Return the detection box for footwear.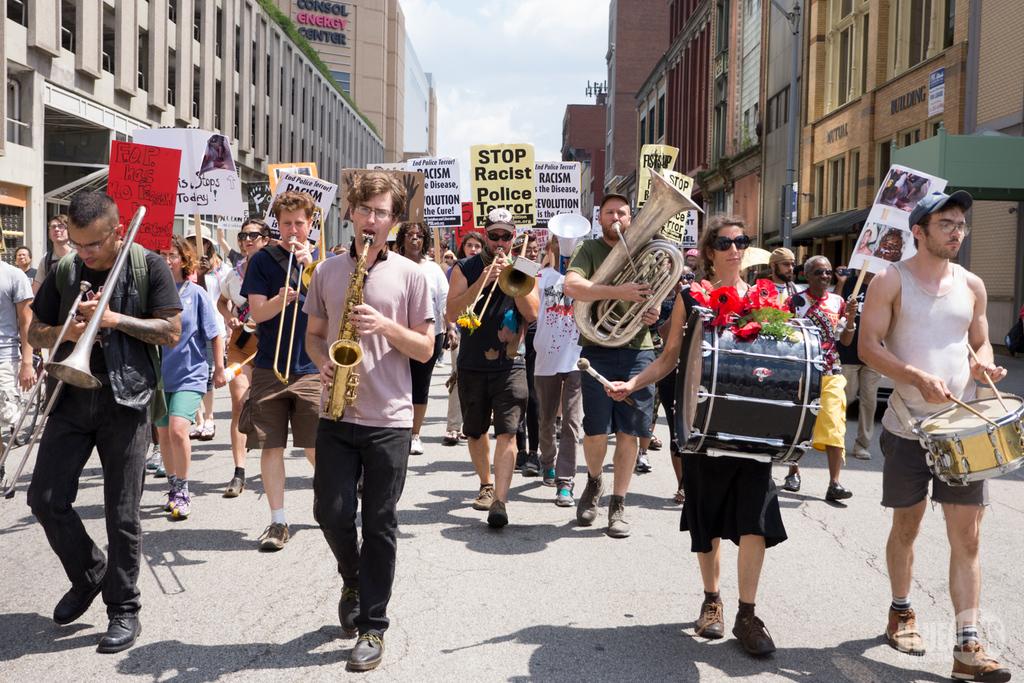
select_region(97, 617, 141, 647).
